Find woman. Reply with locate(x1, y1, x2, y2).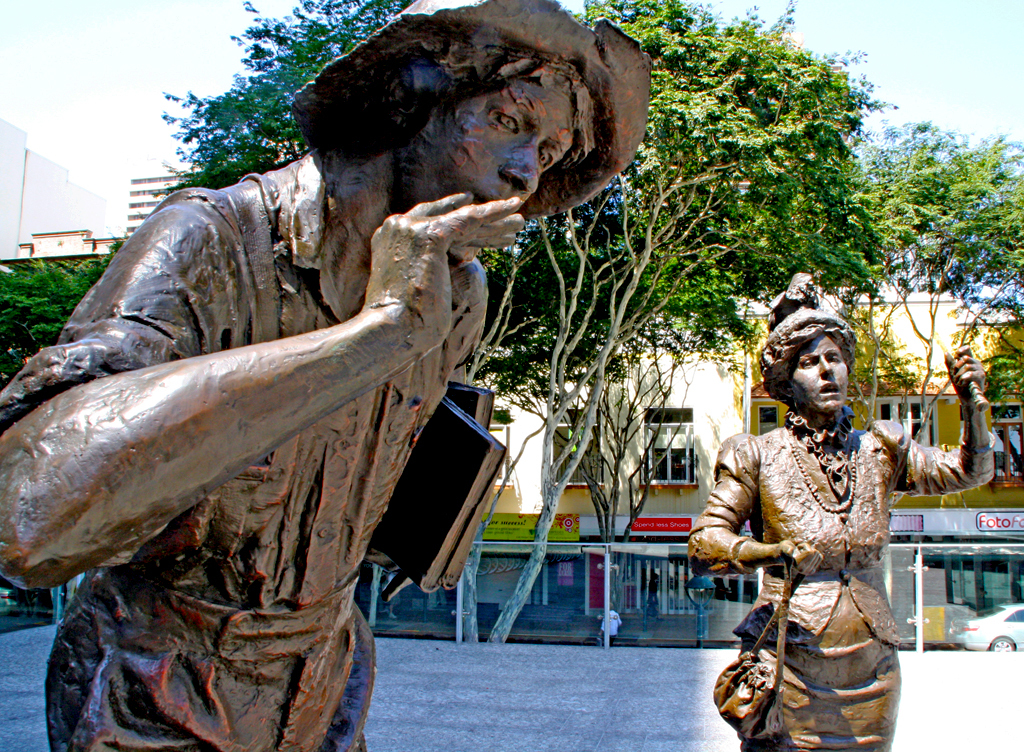
locate(678, 257, 1000, 751).
